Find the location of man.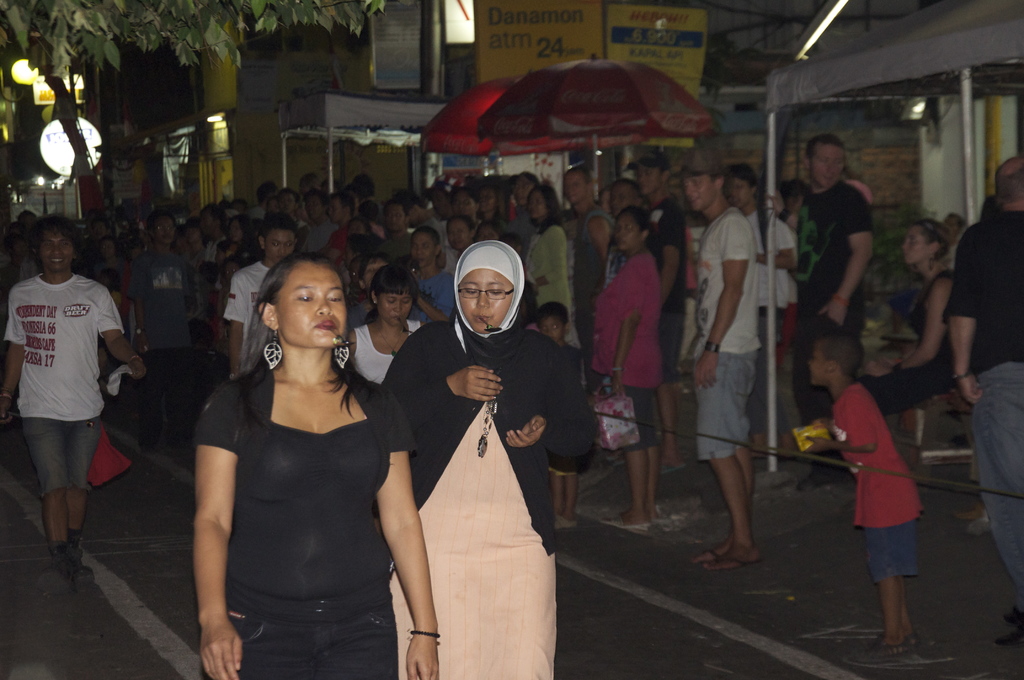
Location: 371/198/411/266.
